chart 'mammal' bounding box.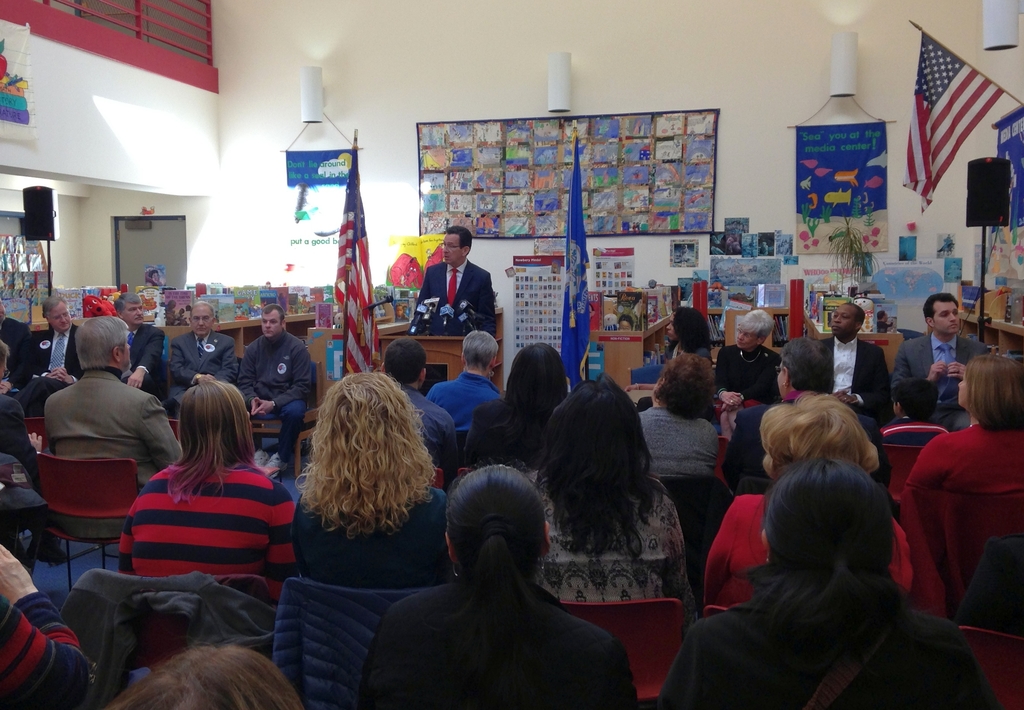
Charted: bbox(536, 369, 699, 641).
